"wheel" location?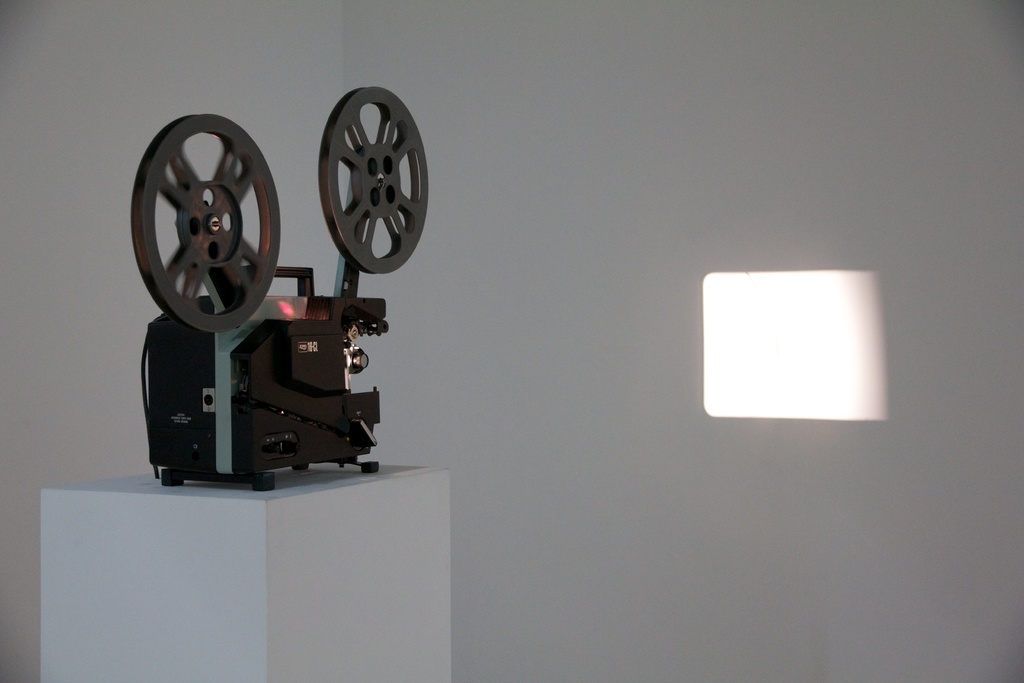
[x1=129, y1=113, x2=284, y2=334]
